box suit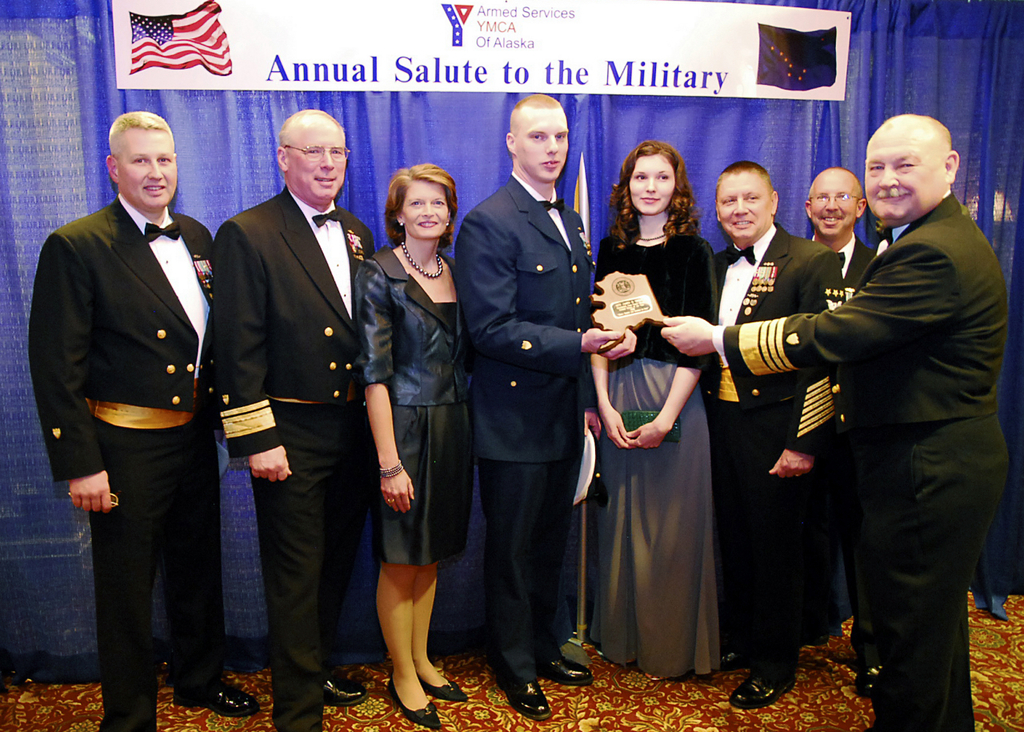
(x1=710, y1=189, x2=1010, y2=731)
